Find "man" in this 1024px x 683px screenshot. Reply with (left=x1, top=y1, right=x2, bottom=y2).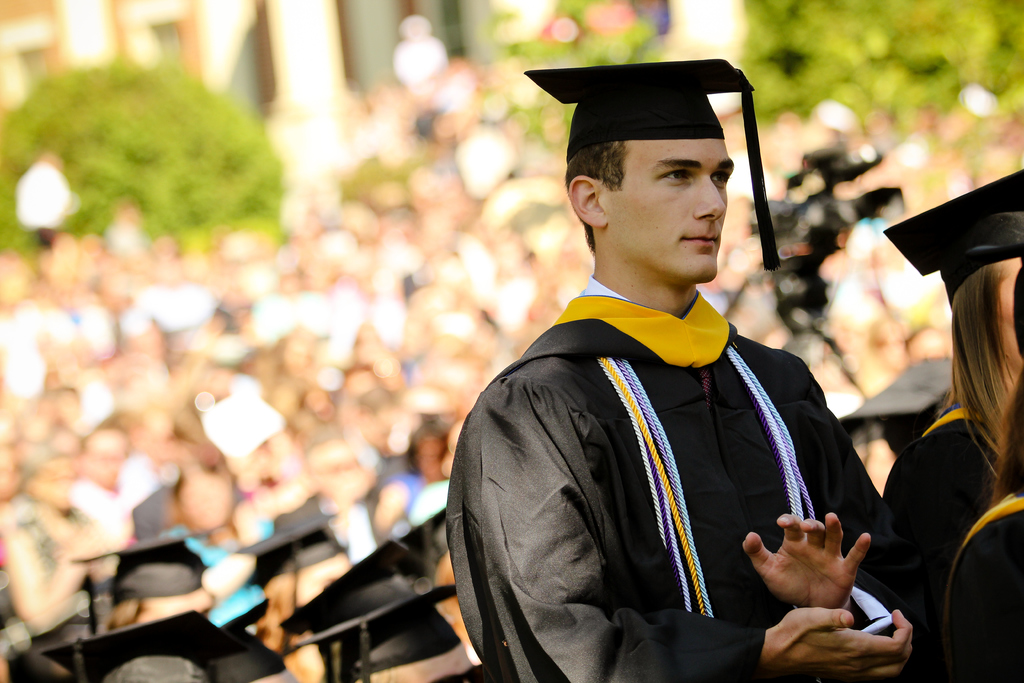
(left=392, top=11, right=433, bottom=94).
